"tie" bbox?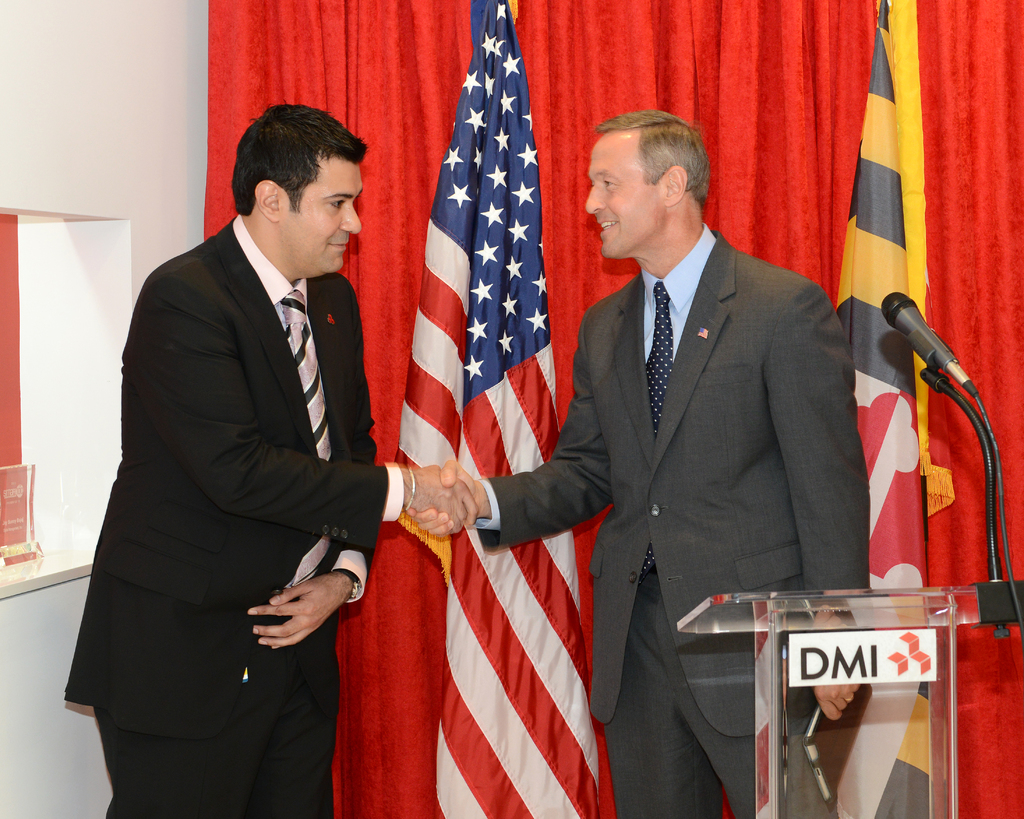
region(642, 282, 675, 575)
